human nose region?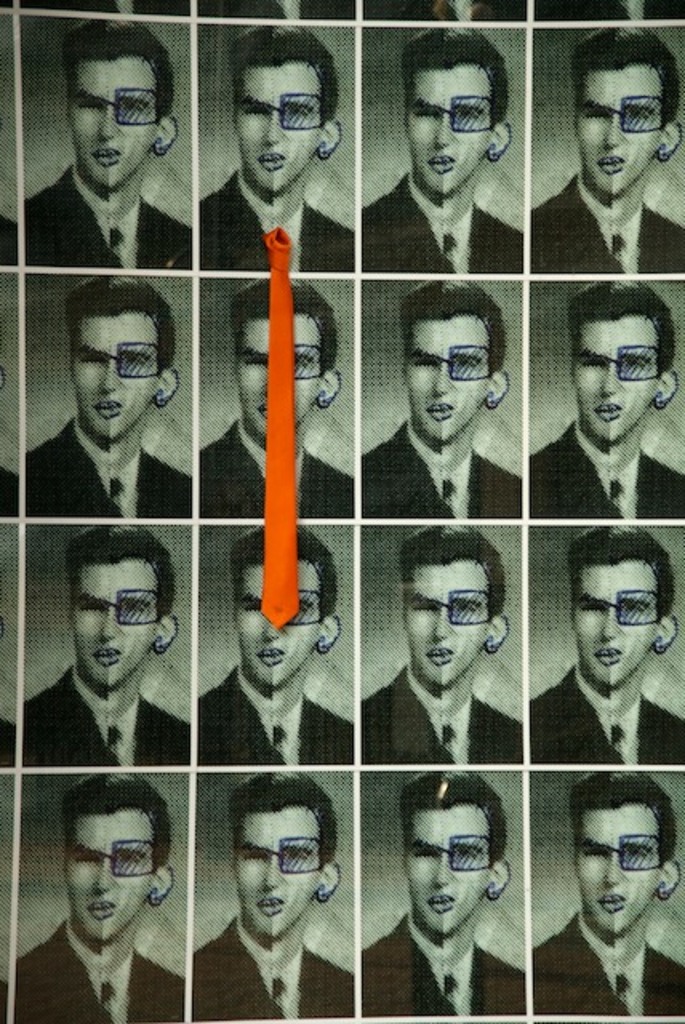
{"x1": 261, "y1": 621, "x2": 274, "y2": 637}
